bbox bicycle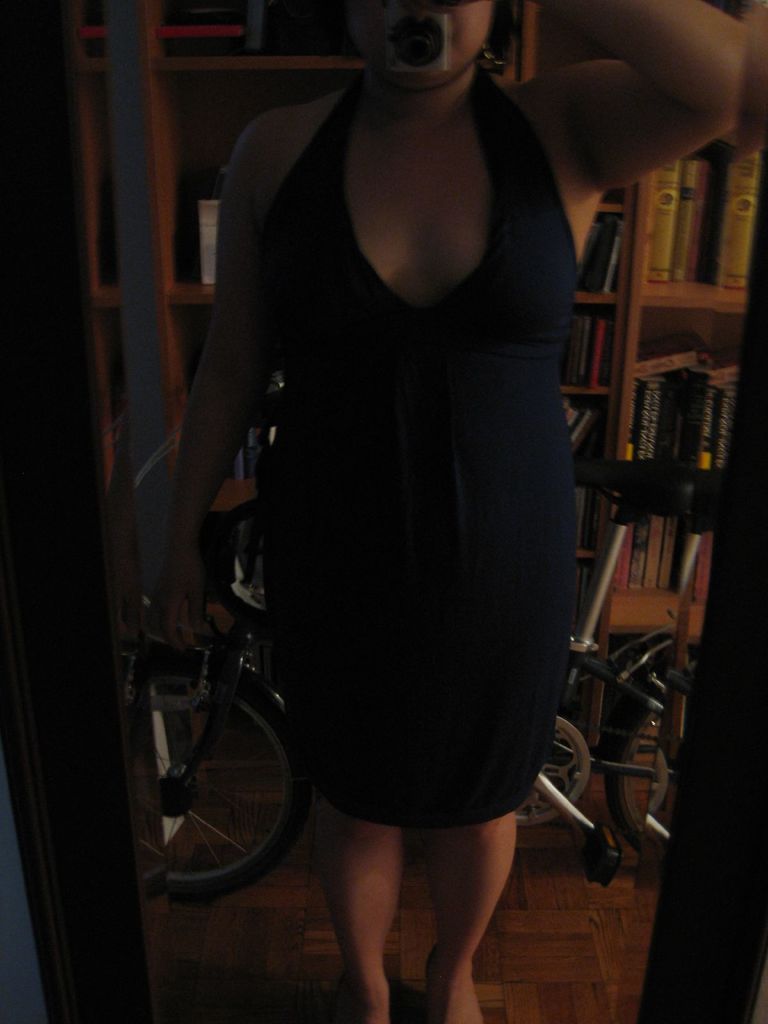
[x1=113, y1=382, x2=703, y2=896]
